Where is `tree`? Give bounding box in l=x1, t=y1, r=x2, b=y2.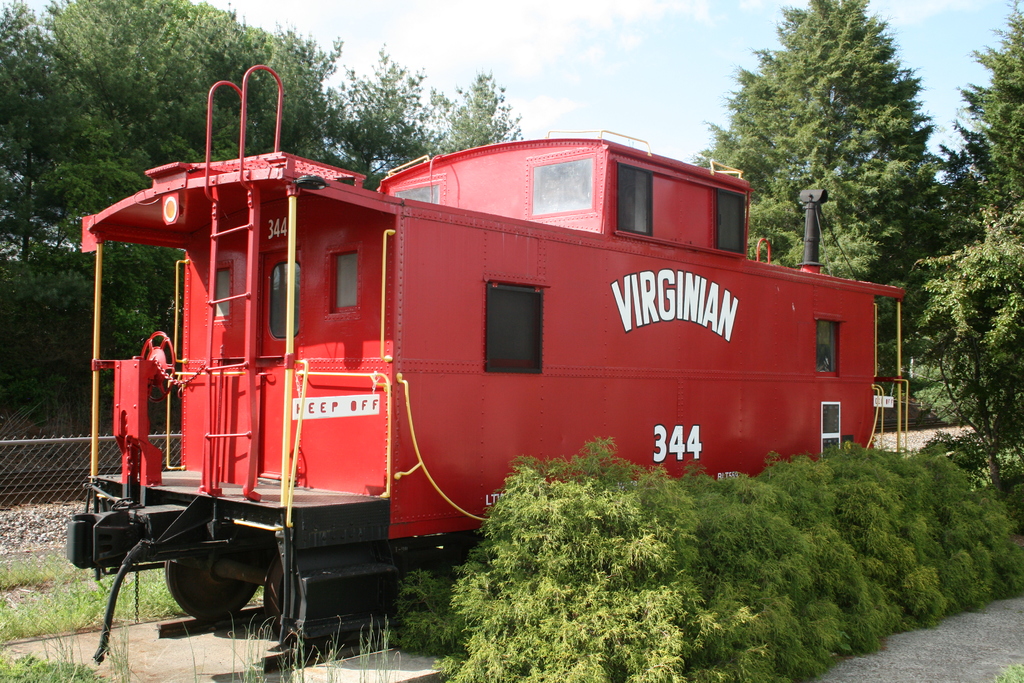
l=907, t=210, r=1023, b=491.
